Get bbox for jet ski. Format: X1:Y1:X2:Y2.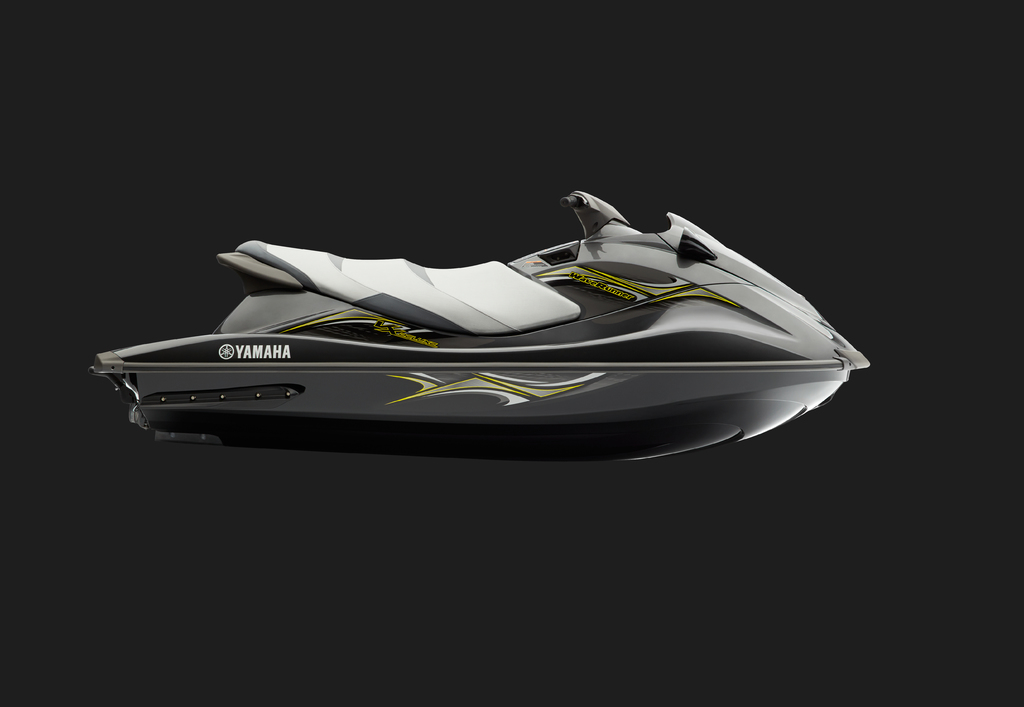
89:189:872:465.
